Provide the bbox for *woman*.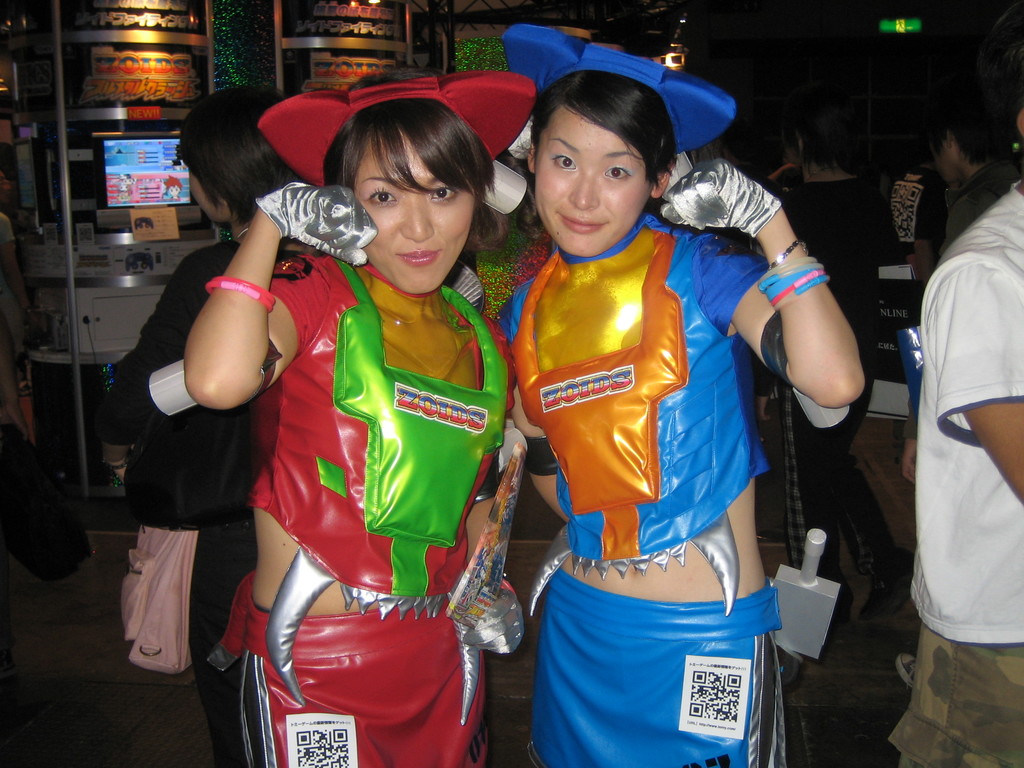
box=[188, 69, 537, 767].
